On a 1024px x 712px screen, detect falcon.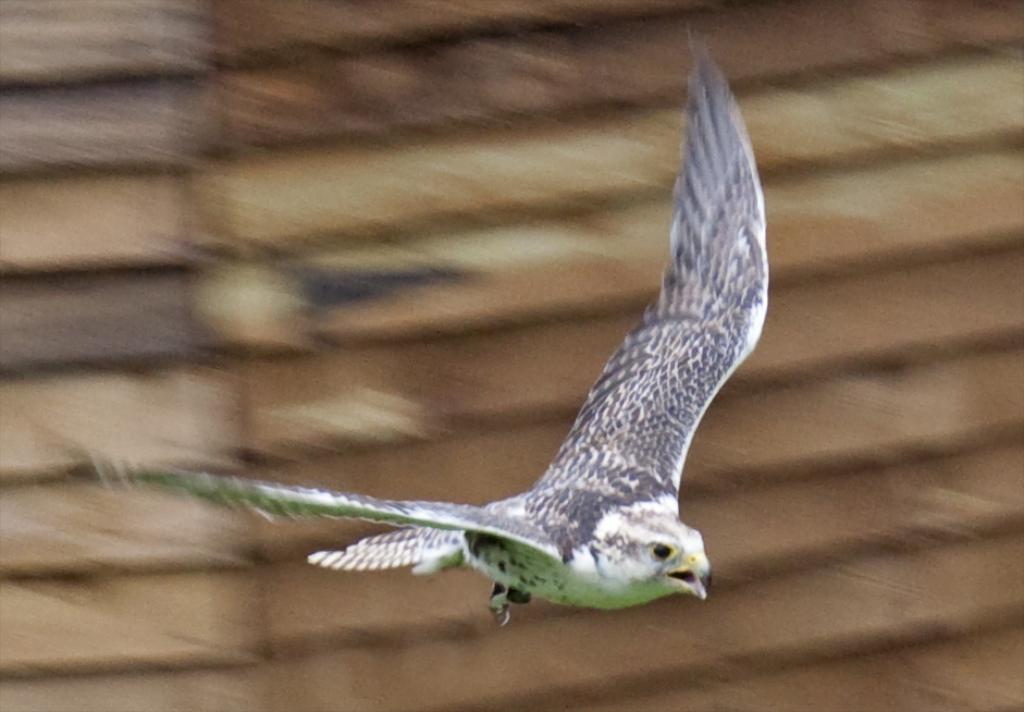
{"left": 78, "top": 22, "right": 767, "bottom": 627}.
